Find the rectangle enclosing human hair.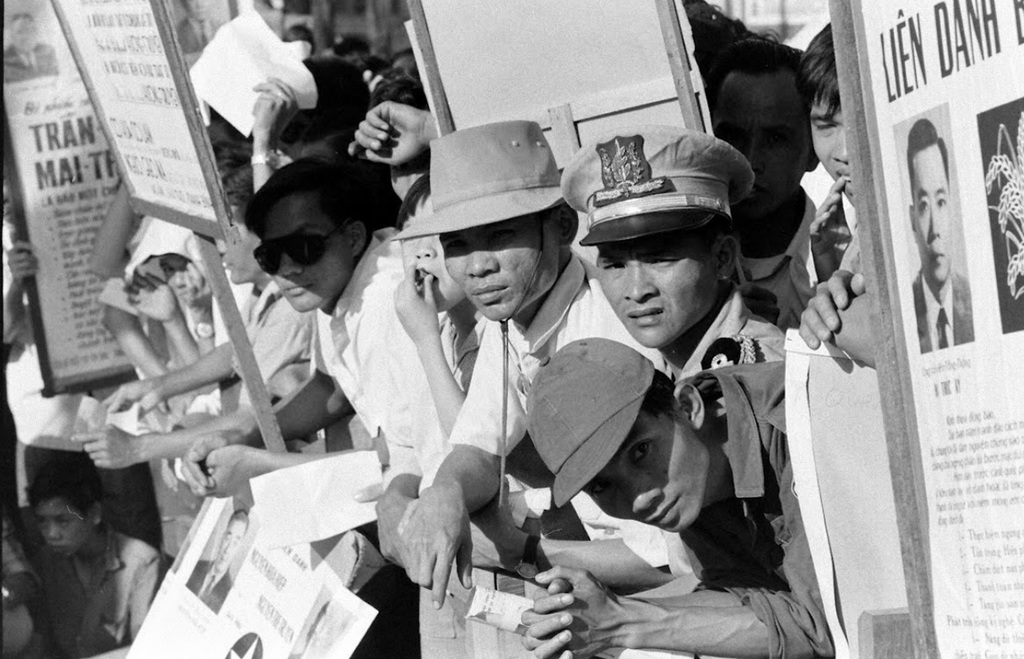
BBox(905, 115, 951, 200).
